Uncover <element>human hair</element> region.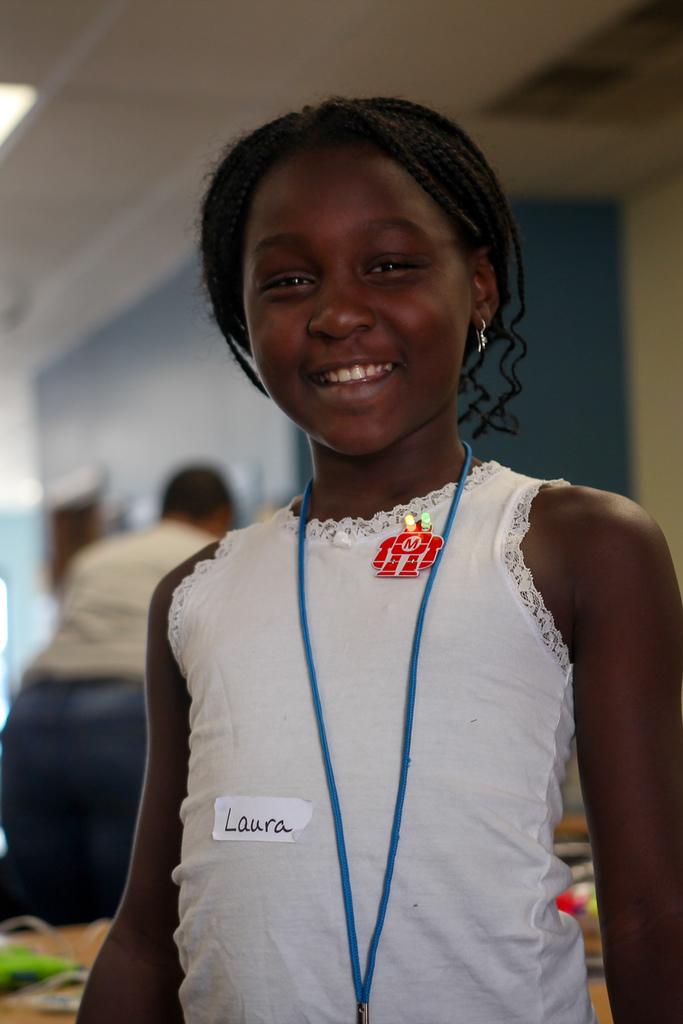
Uncovered: (157,465,243,519).
